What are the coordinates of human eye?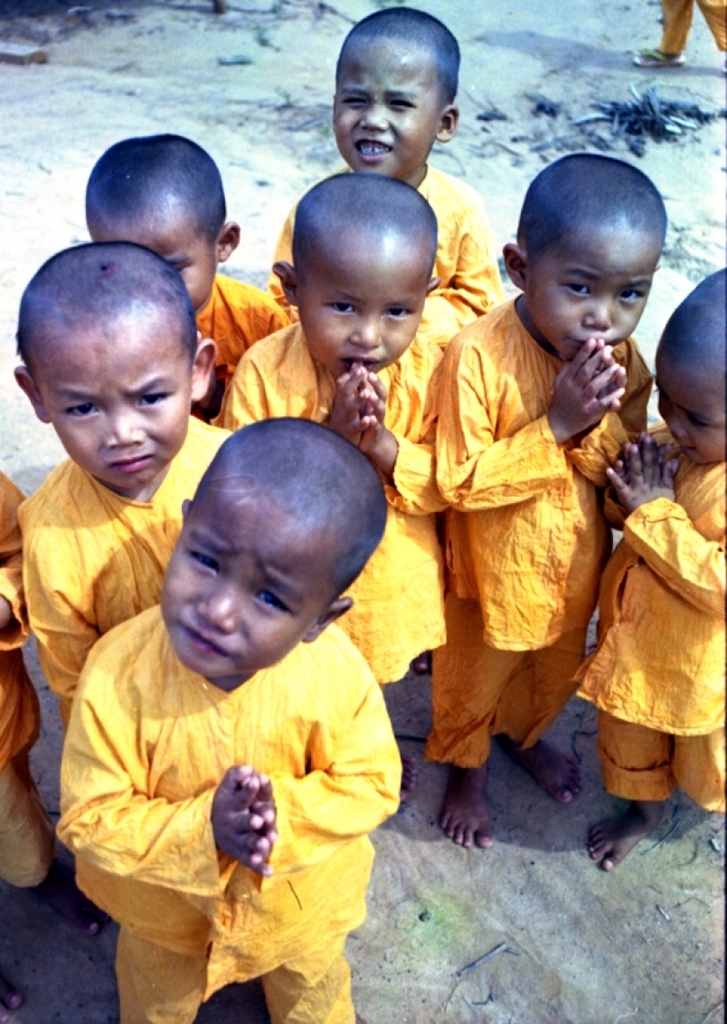
251/586/297/620.
